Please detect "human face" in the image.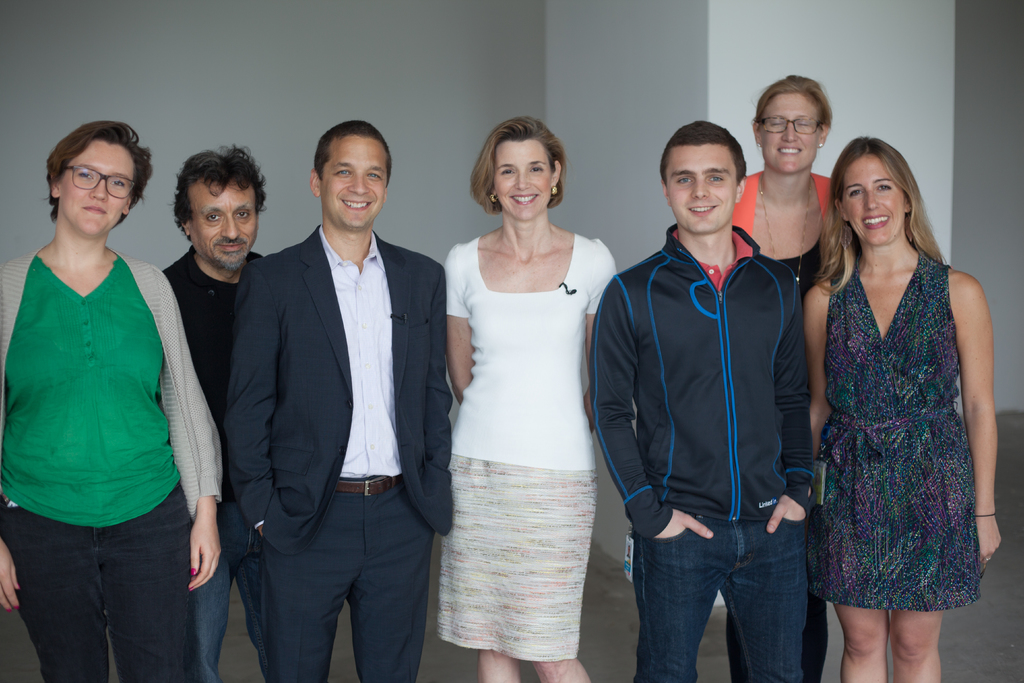
[x1=189, y1=181, x2=258, y2=264].
